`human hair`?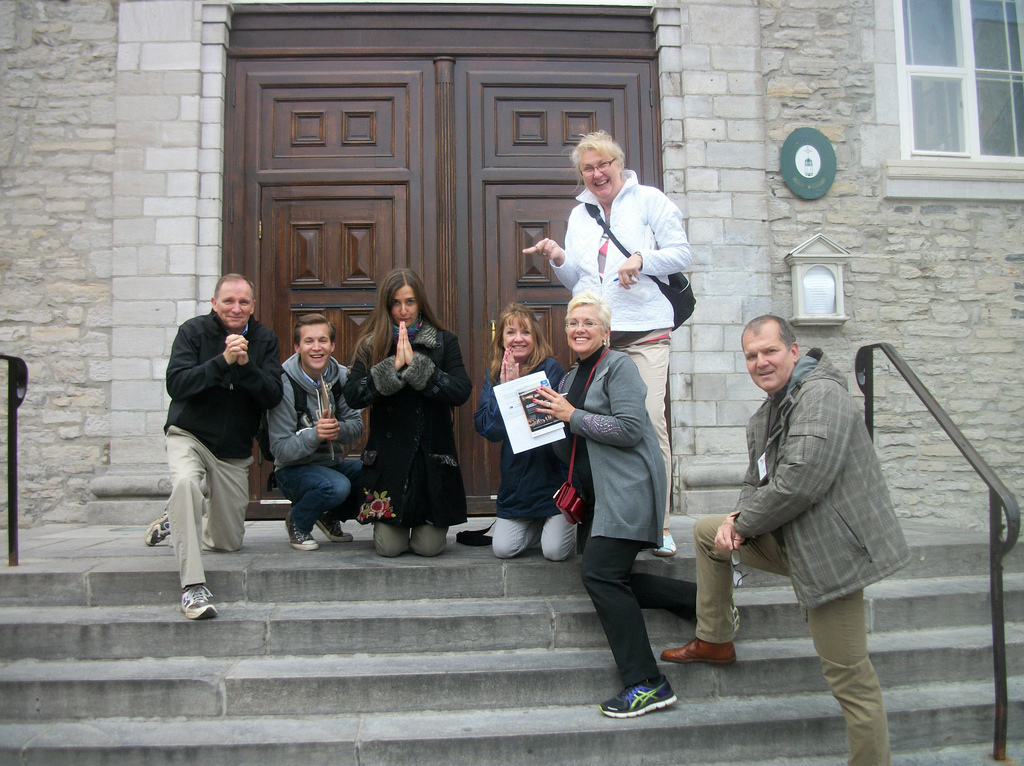
<bbox>567, 129, 623, 198</bbox>
